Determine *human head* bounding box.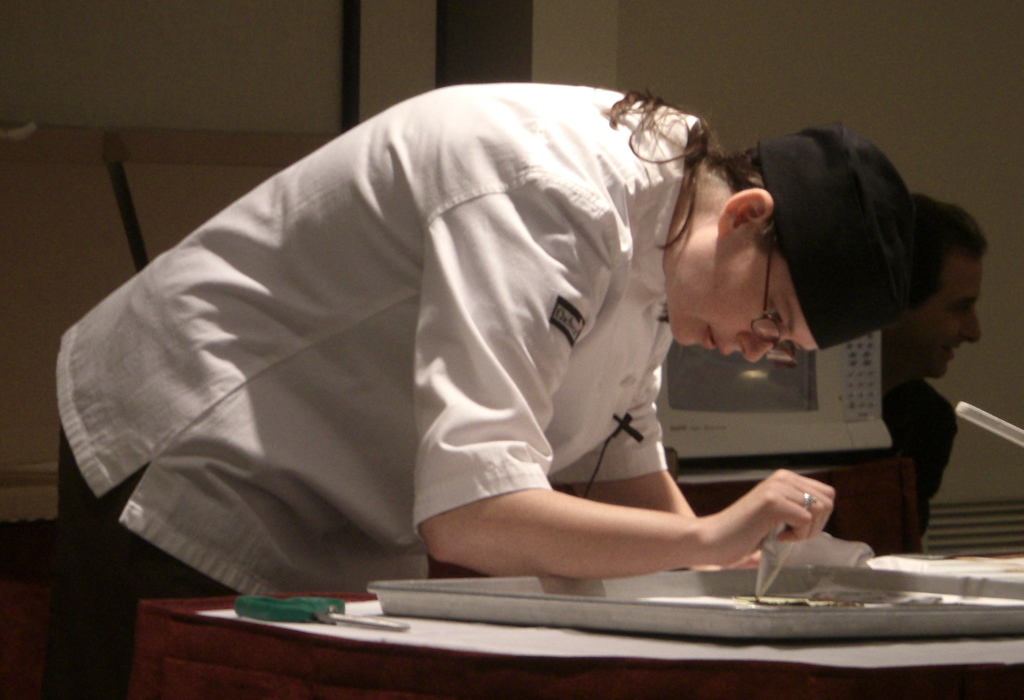
Determined: detection(880, 196, 986, 380).
